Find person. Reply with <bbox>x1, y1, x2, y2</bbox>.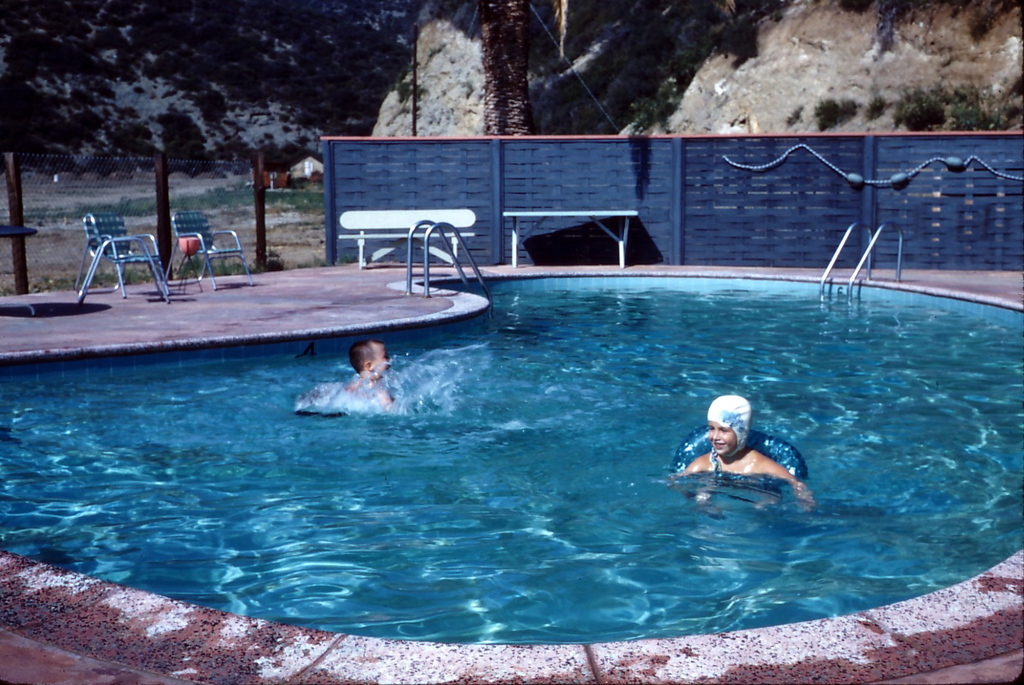
<bbox>673, 396, 821, 516</bbox>.
